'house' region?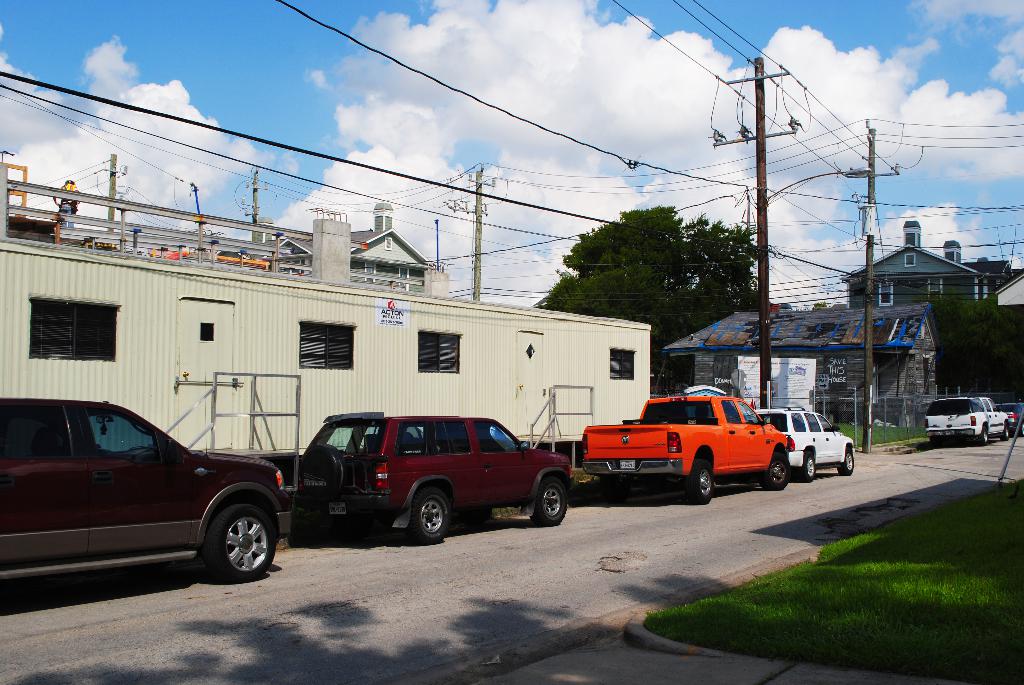
left=271, top=192, right=442, bottom=286
